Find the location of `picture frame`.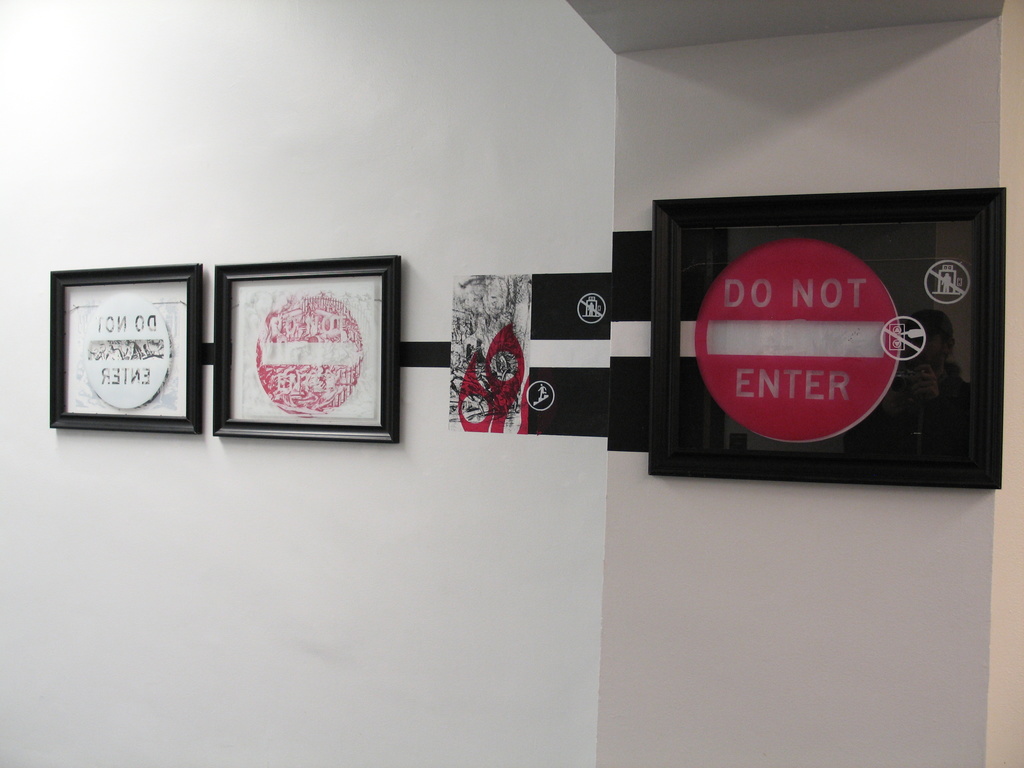
Location: [left=646, top=188, right=1005, bottom=486].
